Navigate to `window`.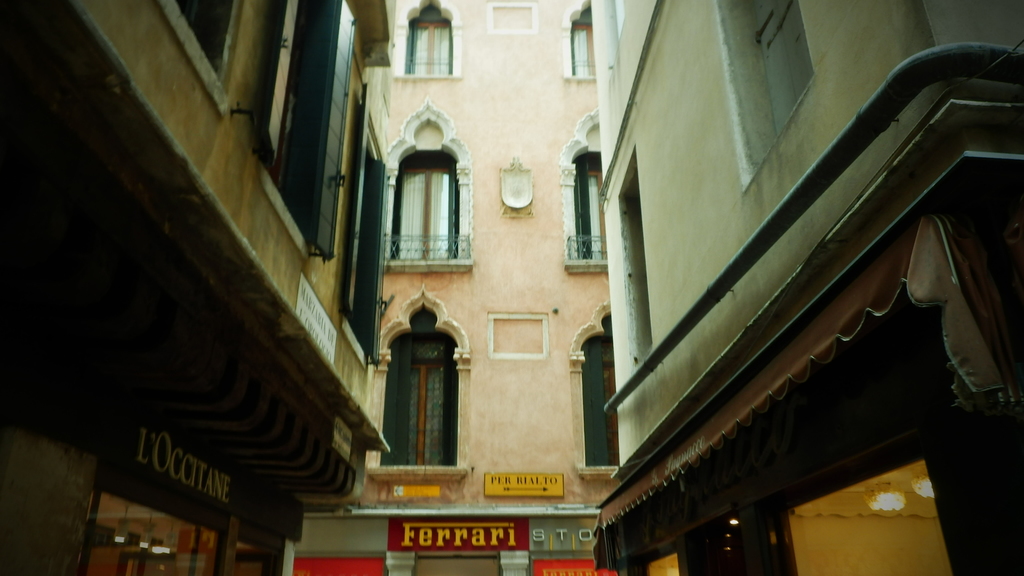
Navigation target: [left=560, top=105, right=606, bottom=277].
